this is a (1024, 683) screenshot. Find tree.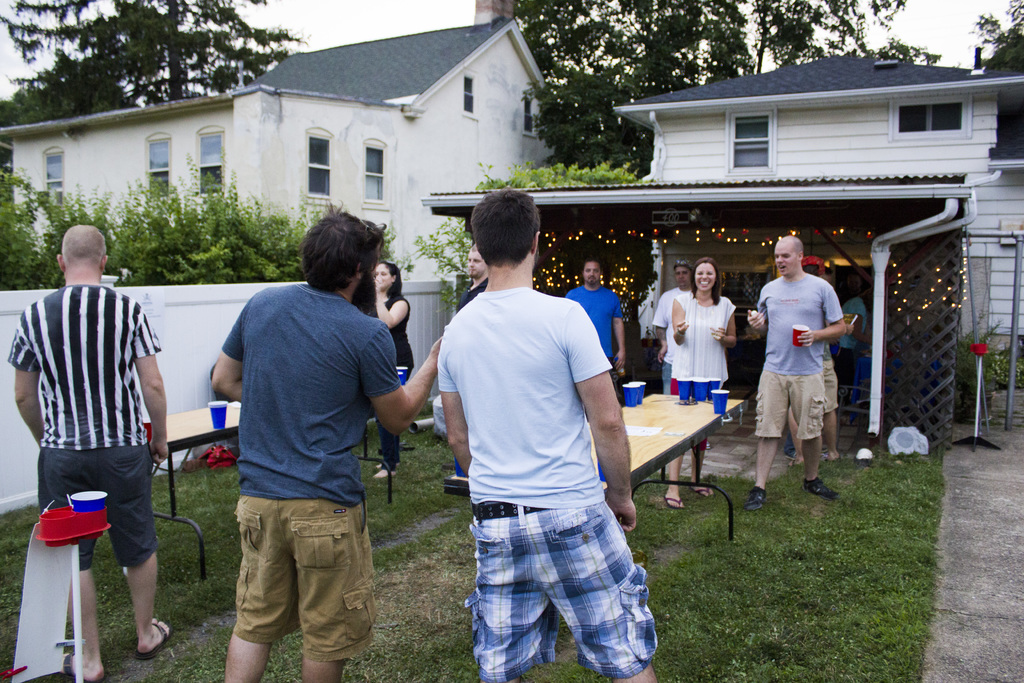
Bounding box: pyautogui.locateOnScreen(972, 0, 1023, 65).
